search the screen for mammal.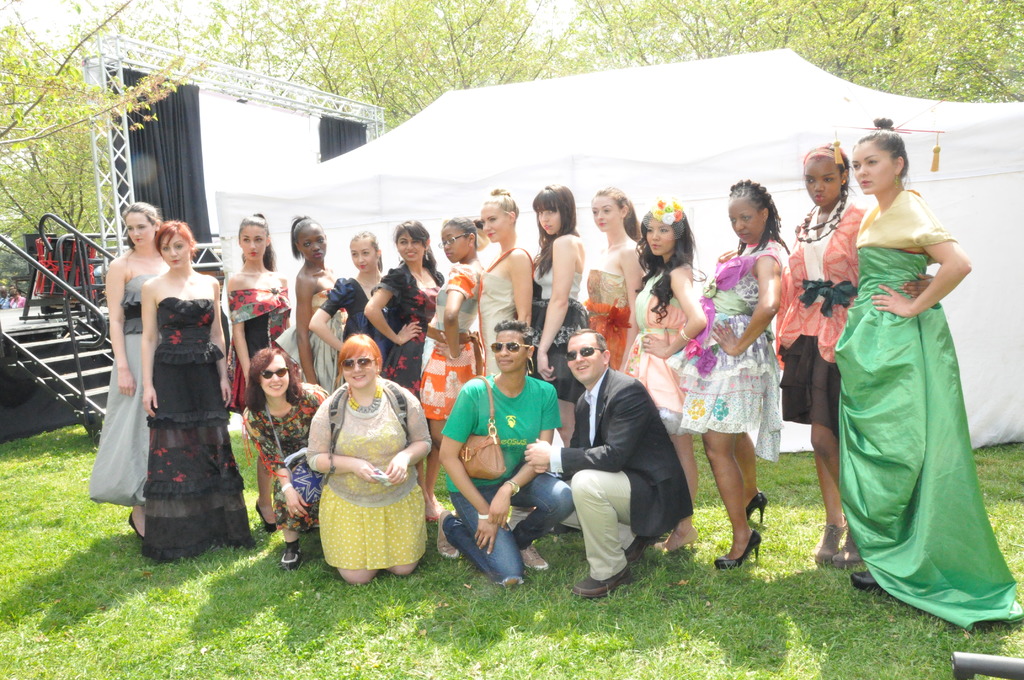
Found at box=[223, 207, 296, 530].
